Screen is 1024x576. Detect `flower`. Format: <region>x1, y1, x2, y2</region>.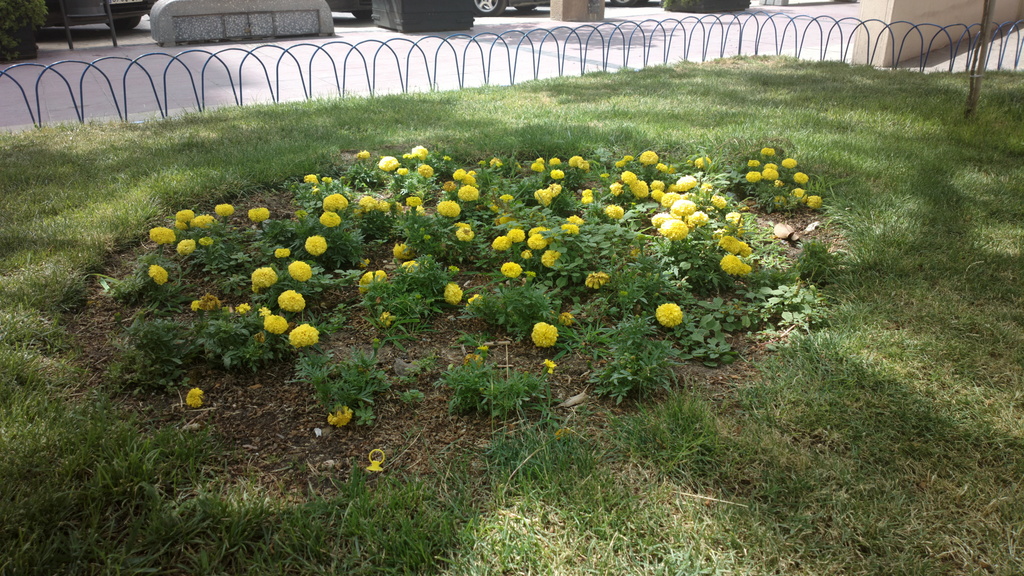
<region>266, 317, 285, 331</region>.
